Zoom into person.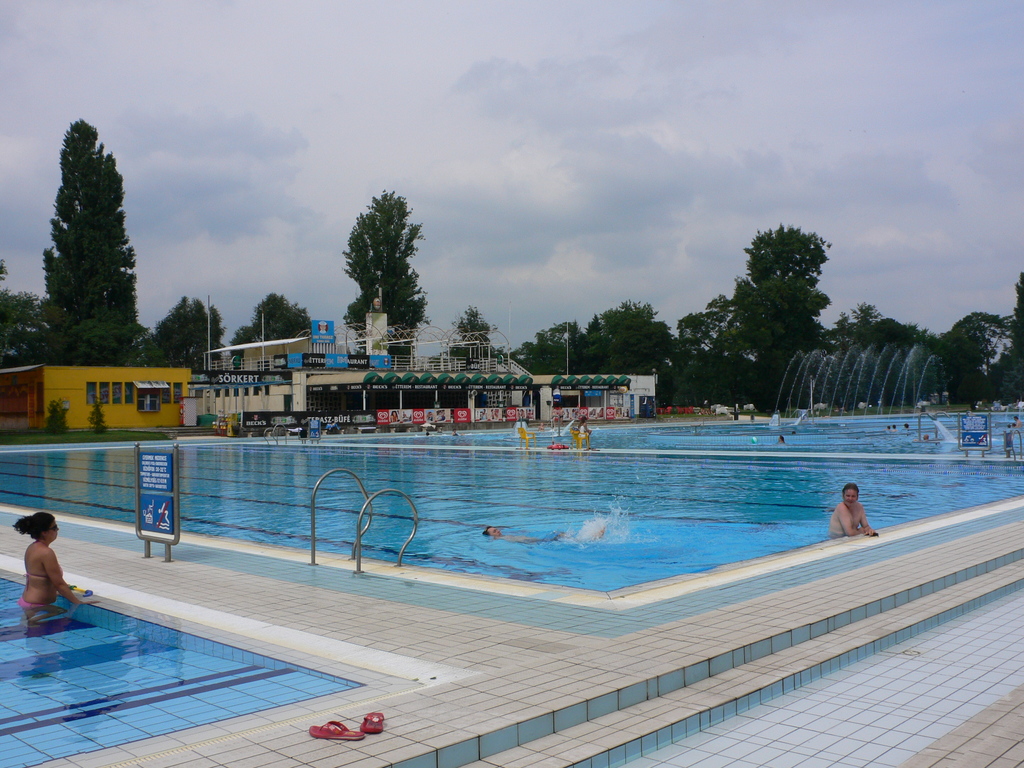
Zoom target: BBox(884, 424, 890, 432).
